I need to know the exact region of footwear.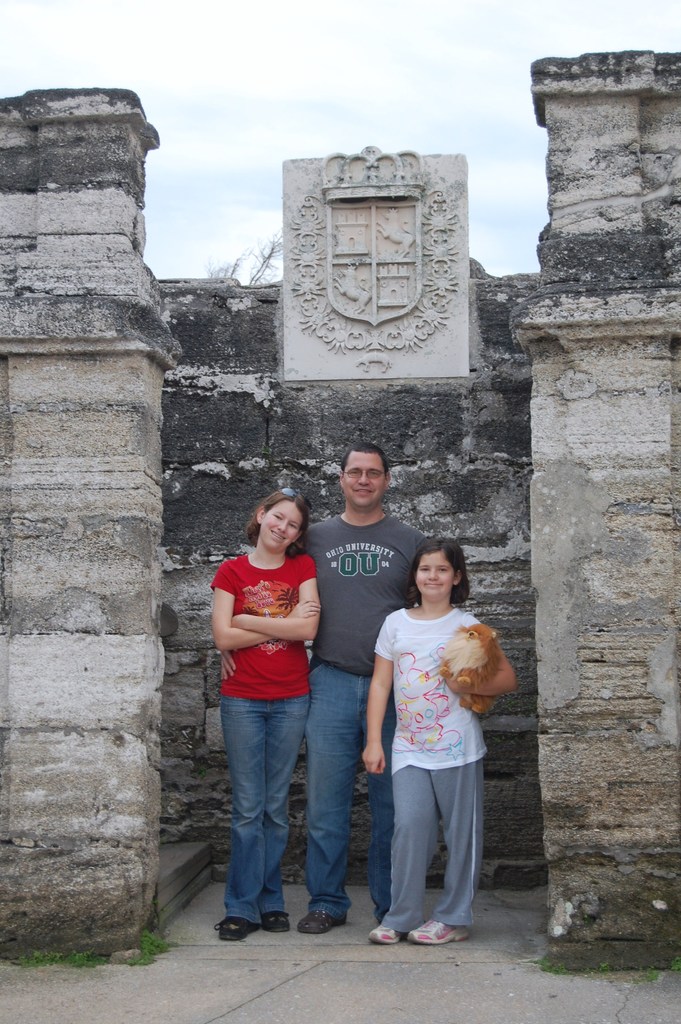
Region: crop(214, 918, 267, 942).
